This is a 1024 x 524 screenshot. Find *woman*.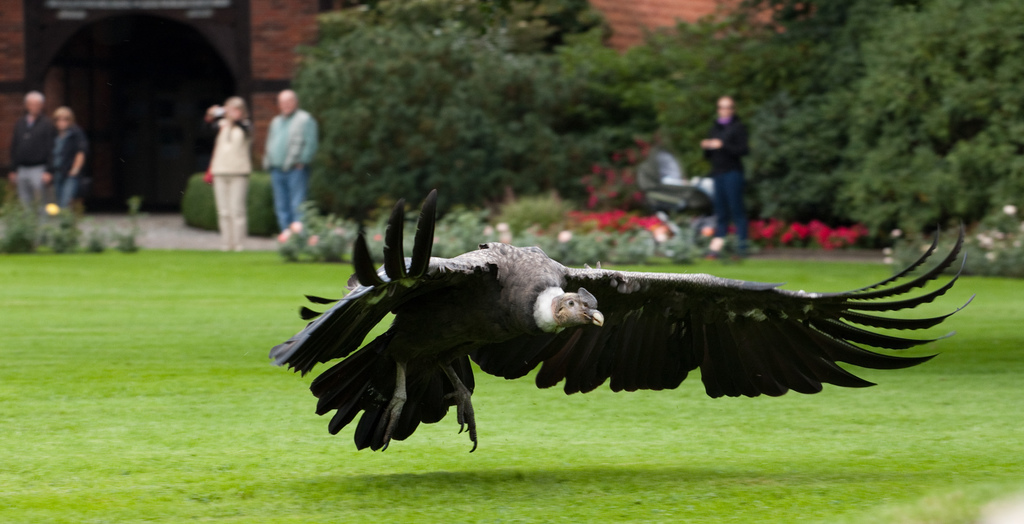
Bounding box: (left=210, top=94, right=257, bottom=252).
